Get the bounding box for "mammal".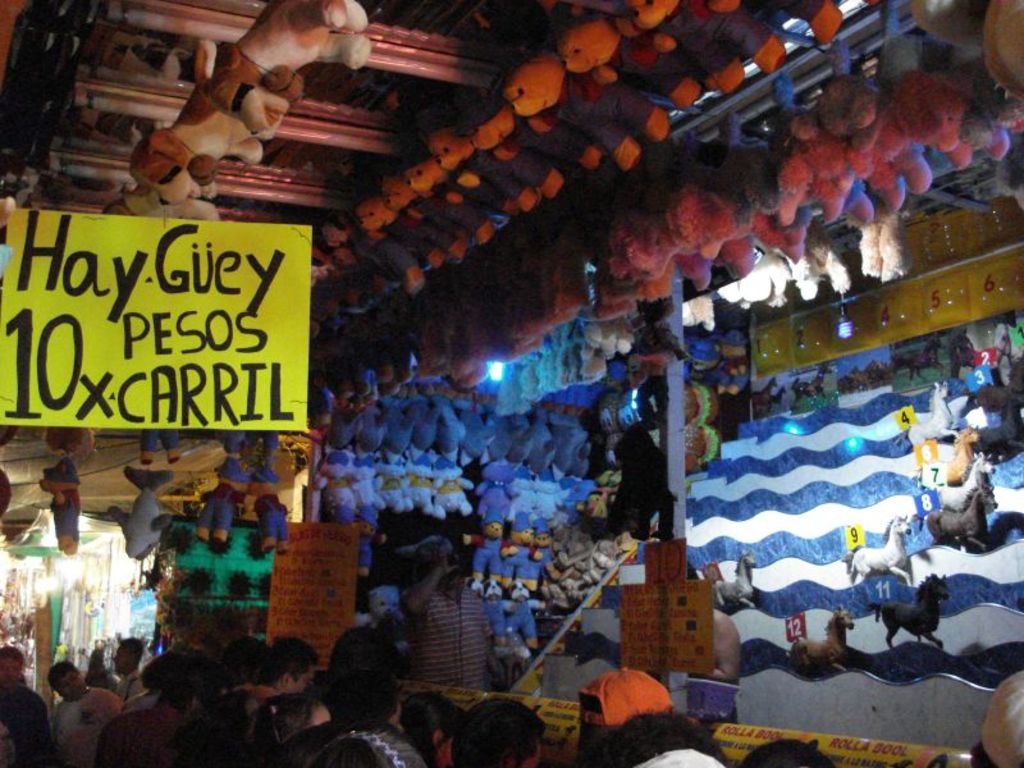
left=934, top=472, right=996, bottom=557.
